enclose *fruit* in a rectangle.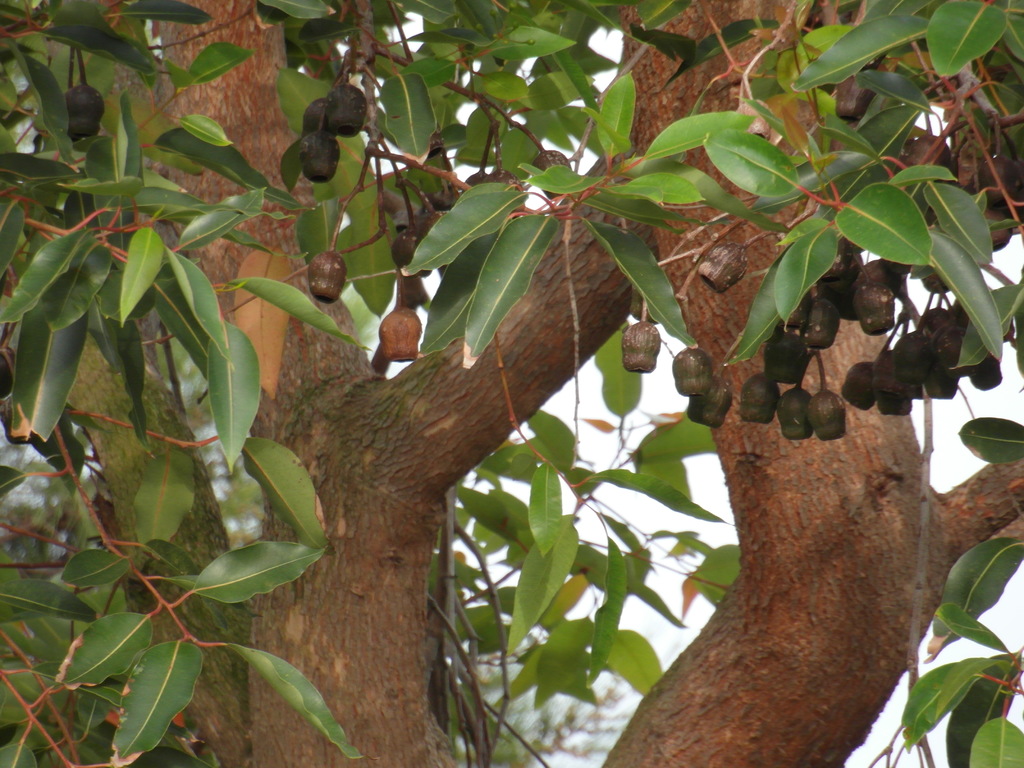
{"left": 68, "top": 80, "right": 106, "bottom": 141}.
